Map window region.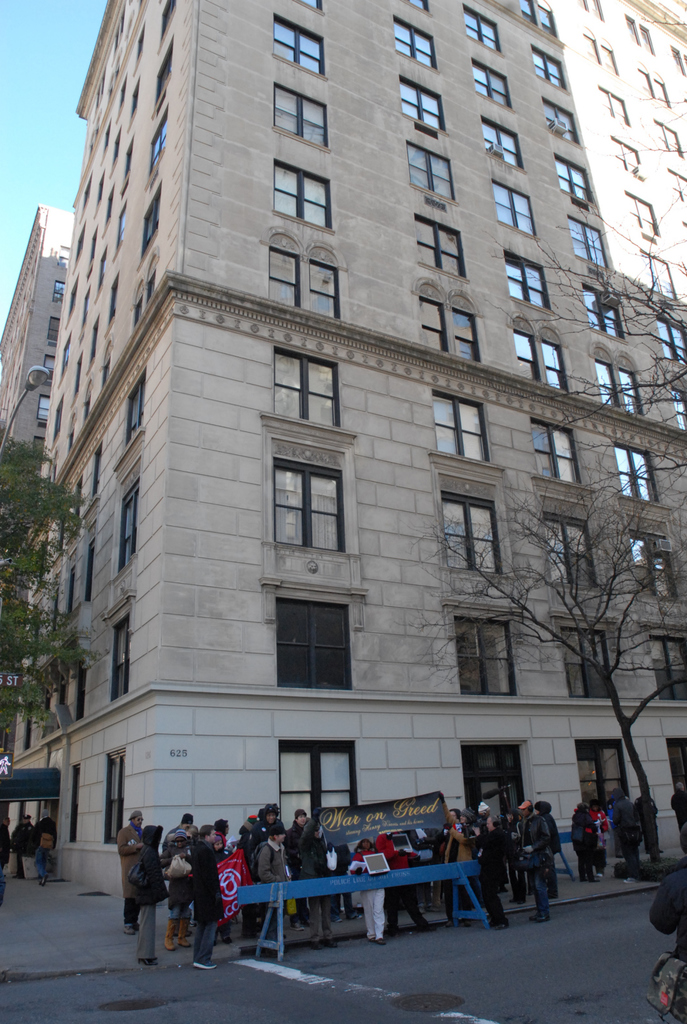
Mapped to Rect(443, 596, 516, 694).
